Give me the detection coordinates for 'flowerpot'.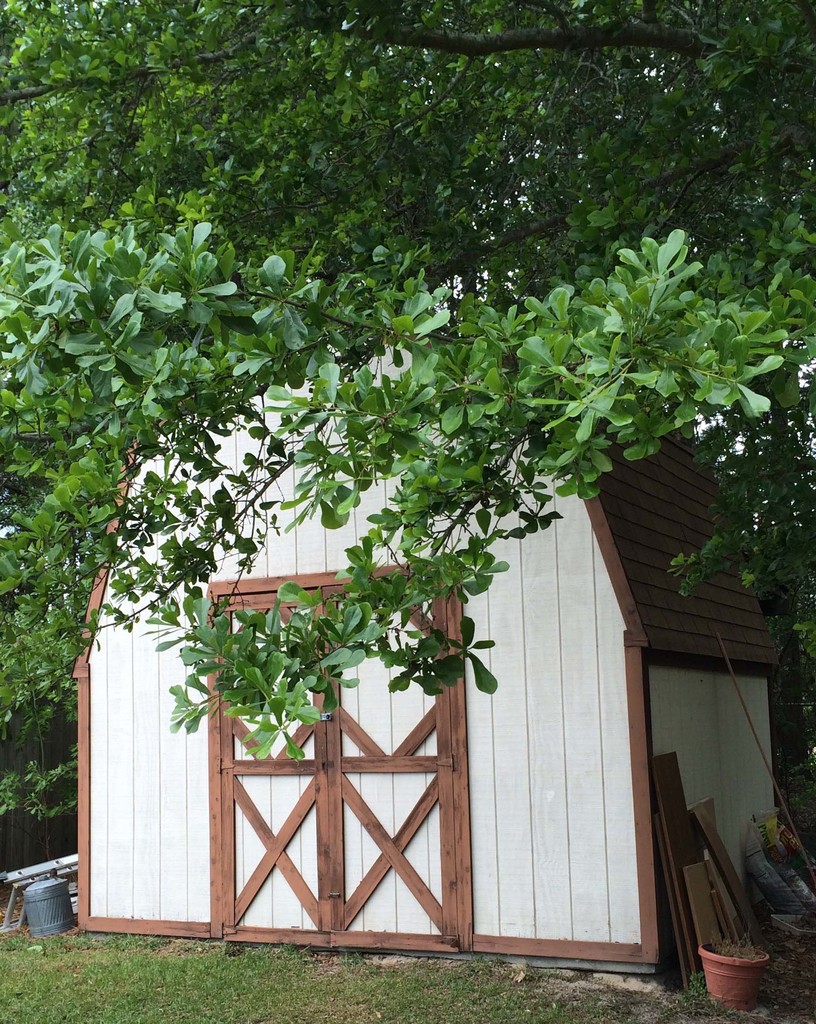
700:946:769:1014.
